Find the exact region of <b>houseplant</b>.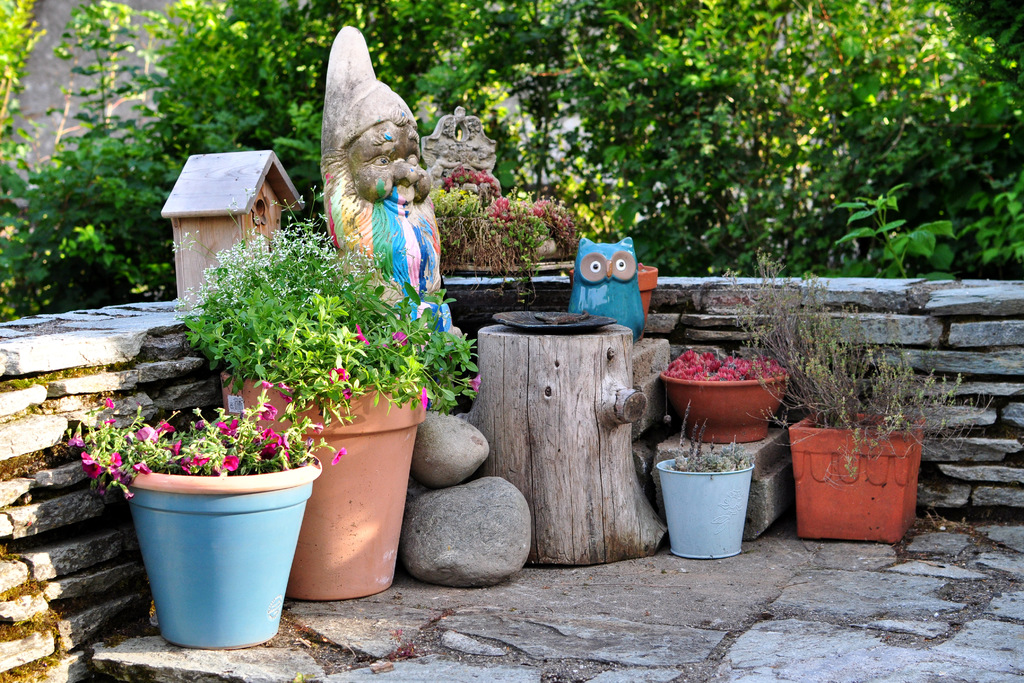
Exact region: 58/374/346/654.
